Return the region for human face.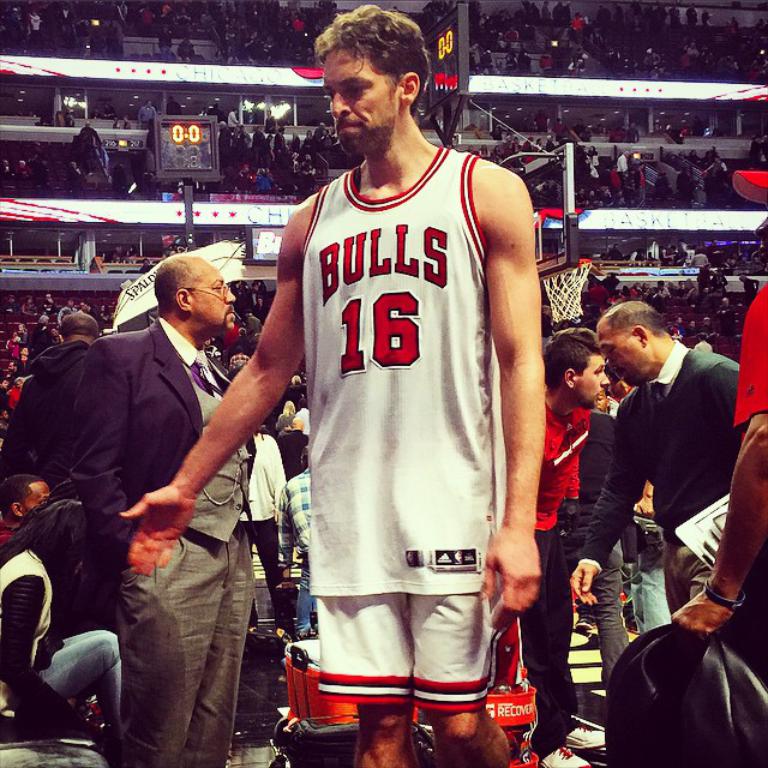
crop(19, 344, 31, 360).
